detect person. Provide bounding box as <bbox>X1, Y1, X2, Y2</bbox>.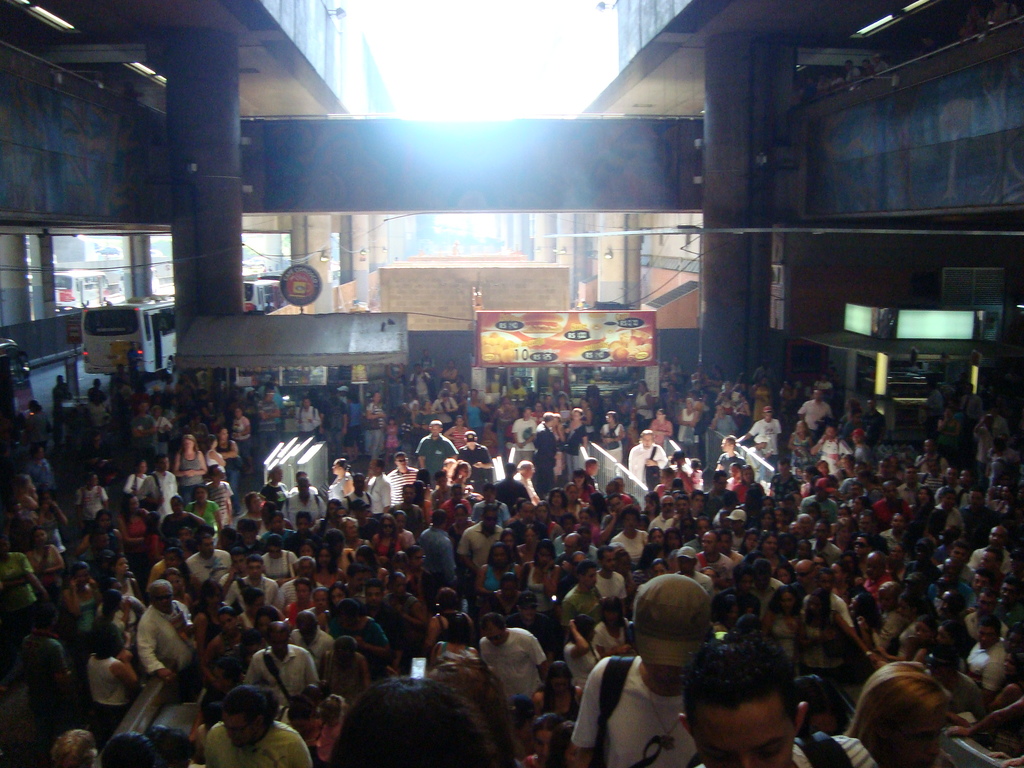
<bbox>211, 464, 231, 521</bbox>.
